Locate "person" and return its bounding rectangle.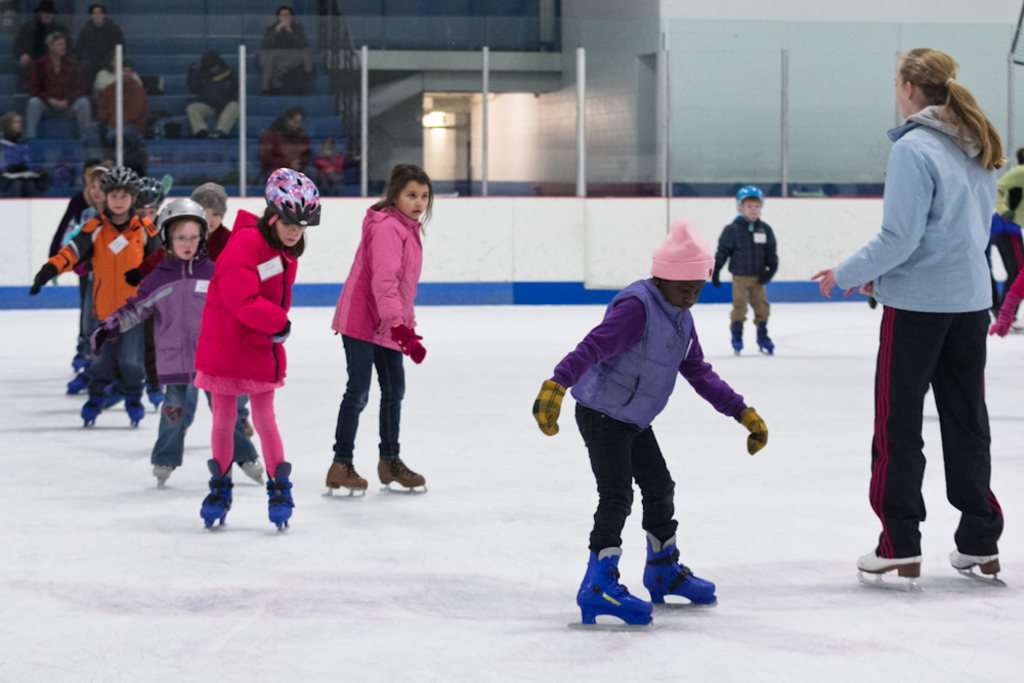
[30, 165, 163, 428].
